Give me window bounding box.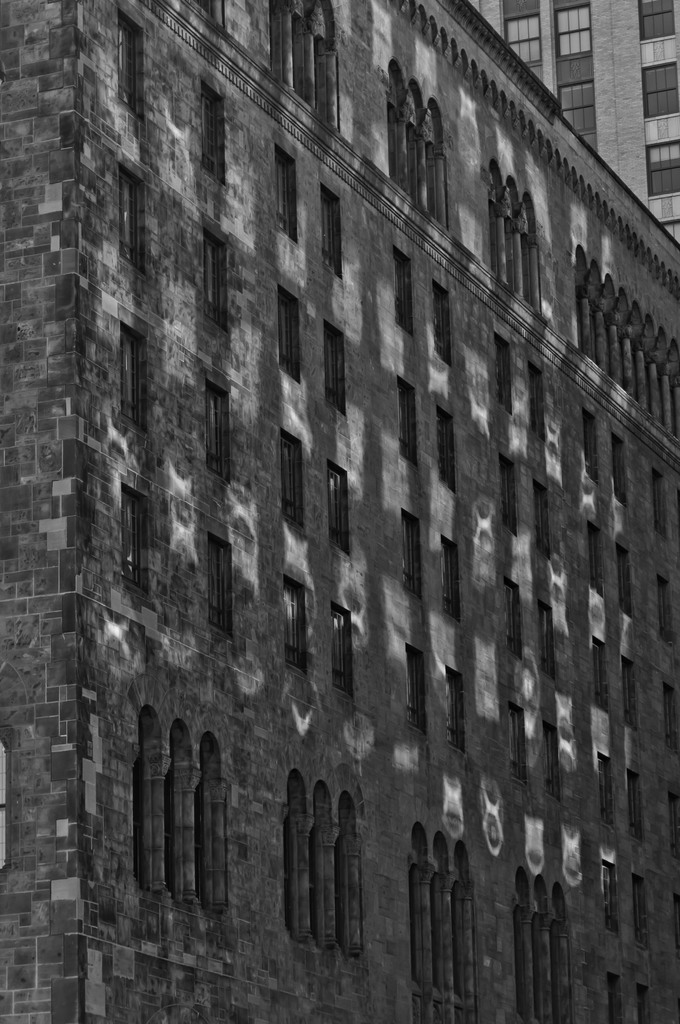
crop(399, 378, 417, 465).
